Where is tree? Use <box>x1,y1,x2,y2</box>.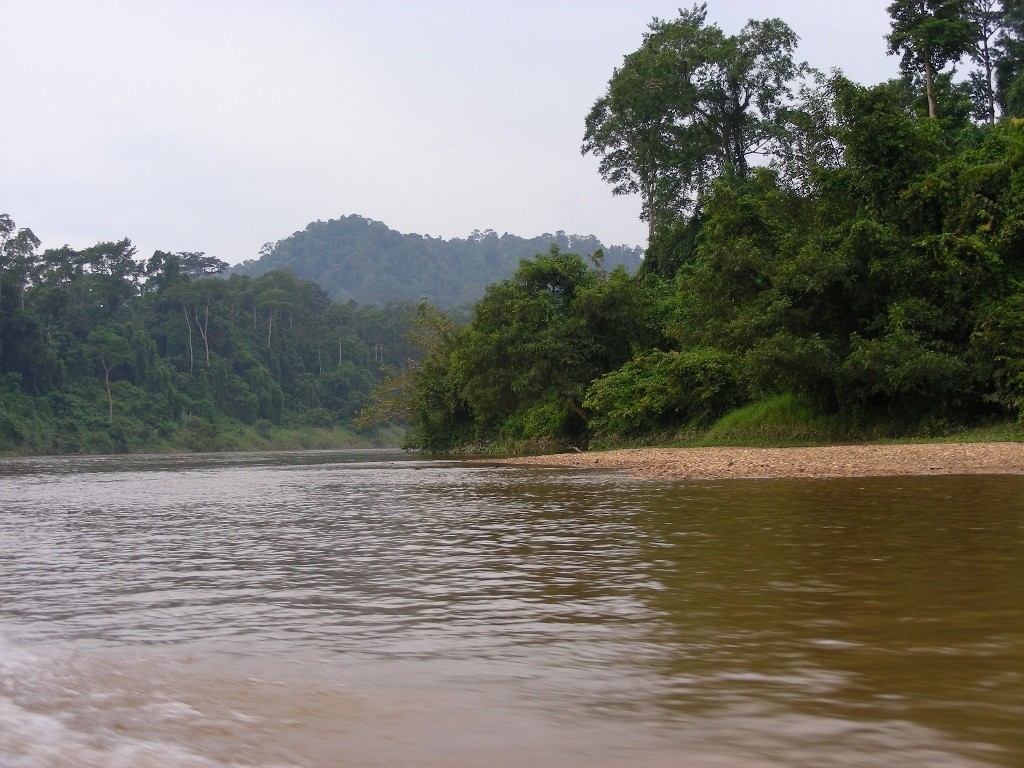
<box>731,331,841,409</box>.
